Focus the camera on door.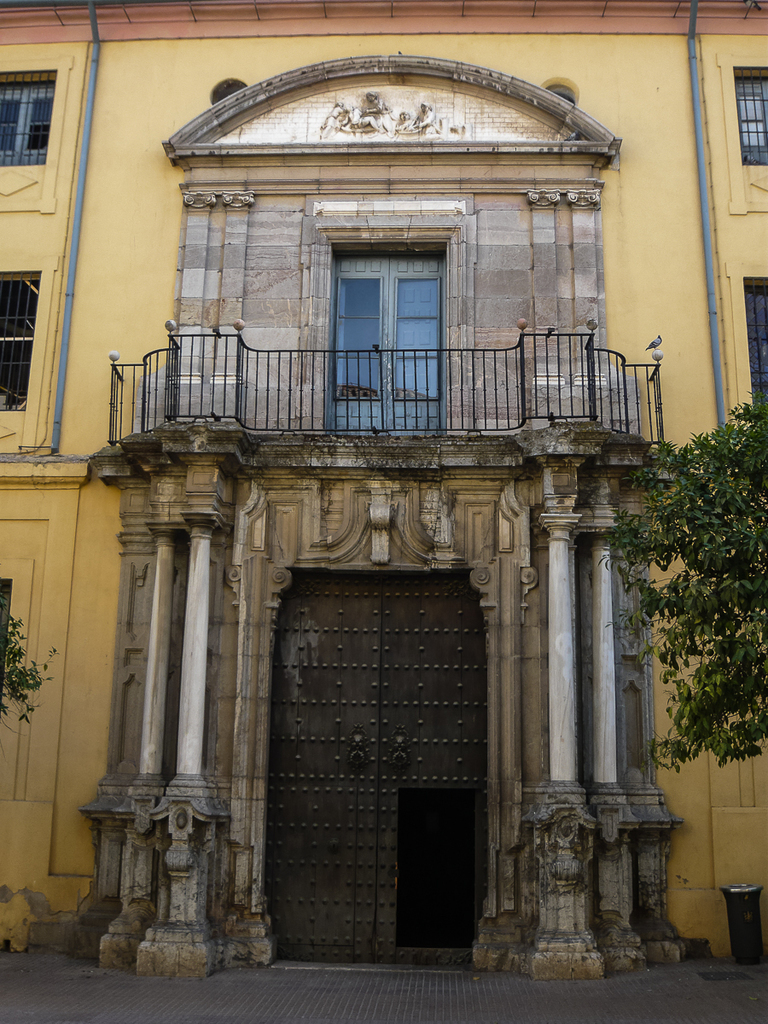
Focus region: {"left": 258, "top": 529, "right": 487, "bottom": 958}.
